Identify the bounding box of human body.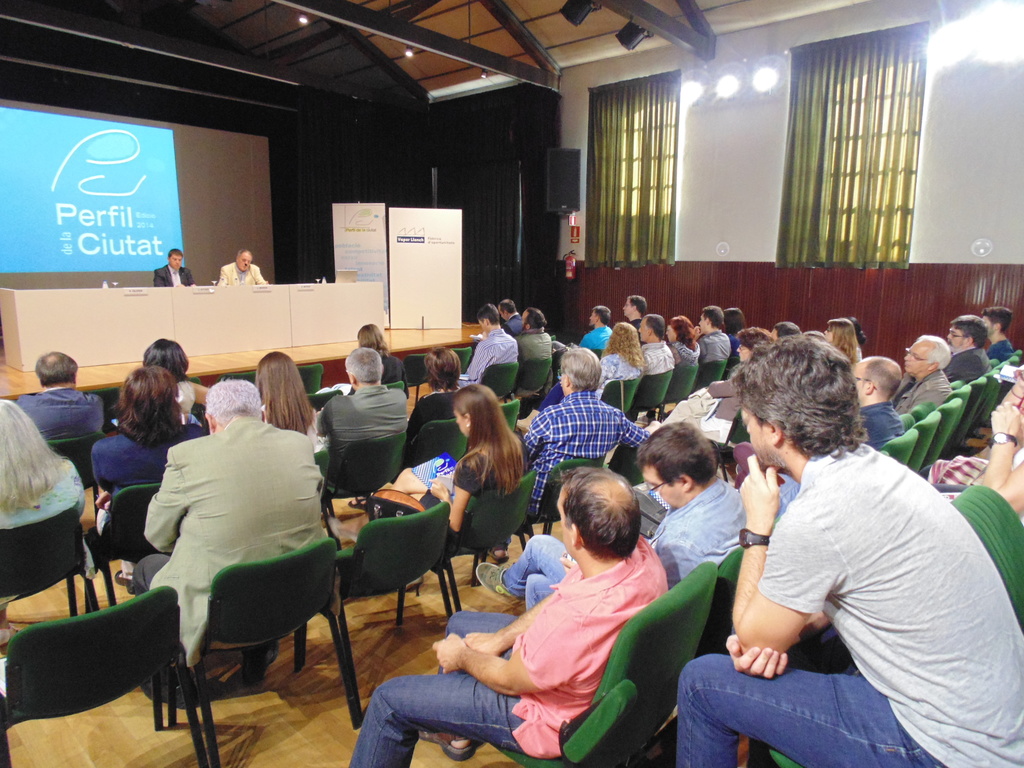
box(403, 383, 534, 537).
